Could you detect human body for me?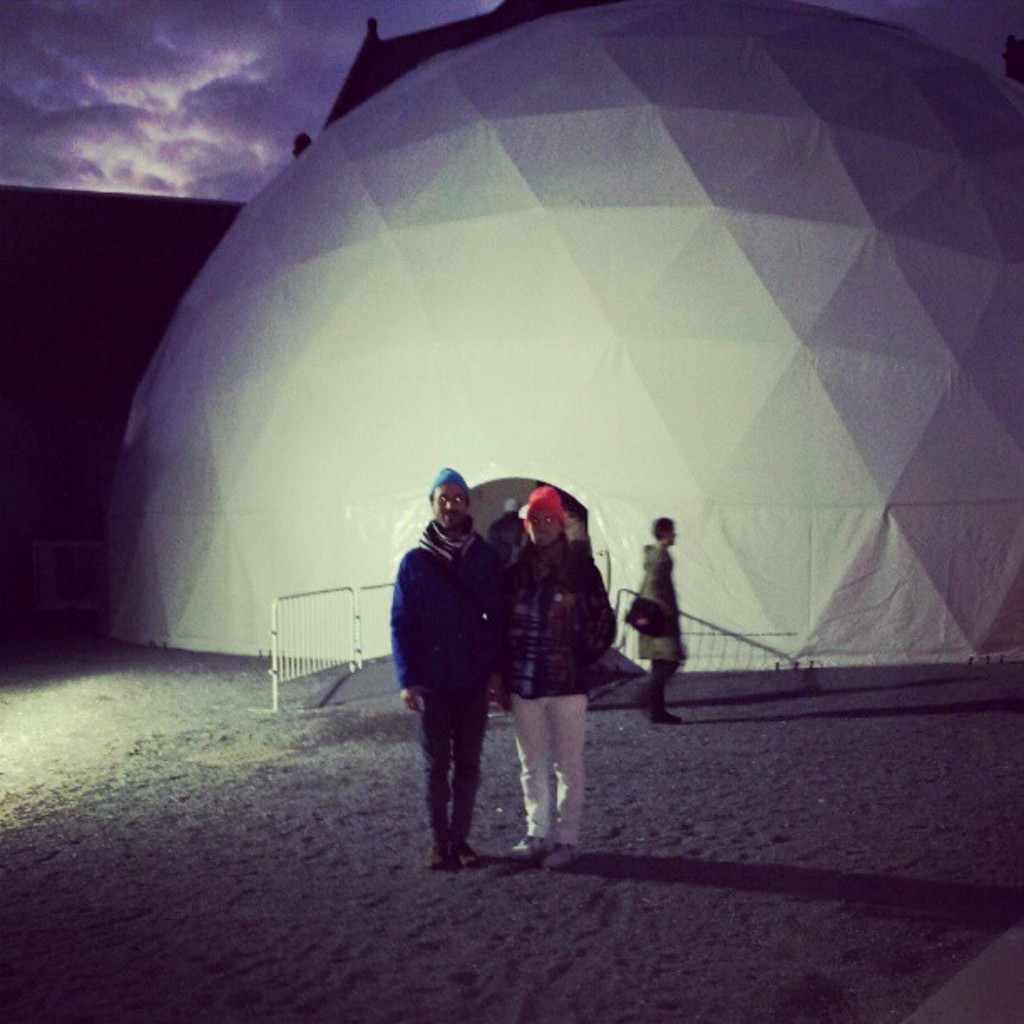
Detection result: detection(395, 519, 524, 875).
